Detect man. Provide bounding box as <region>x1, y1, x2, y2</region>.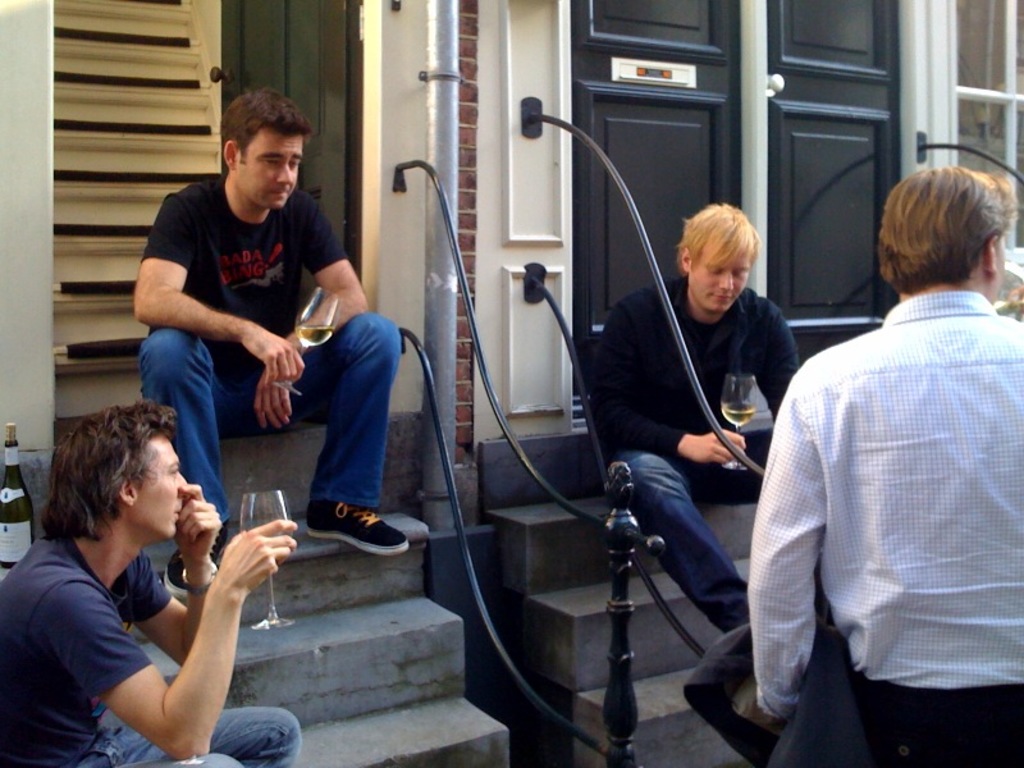
<region>132, 88, 413, 558</region>.
